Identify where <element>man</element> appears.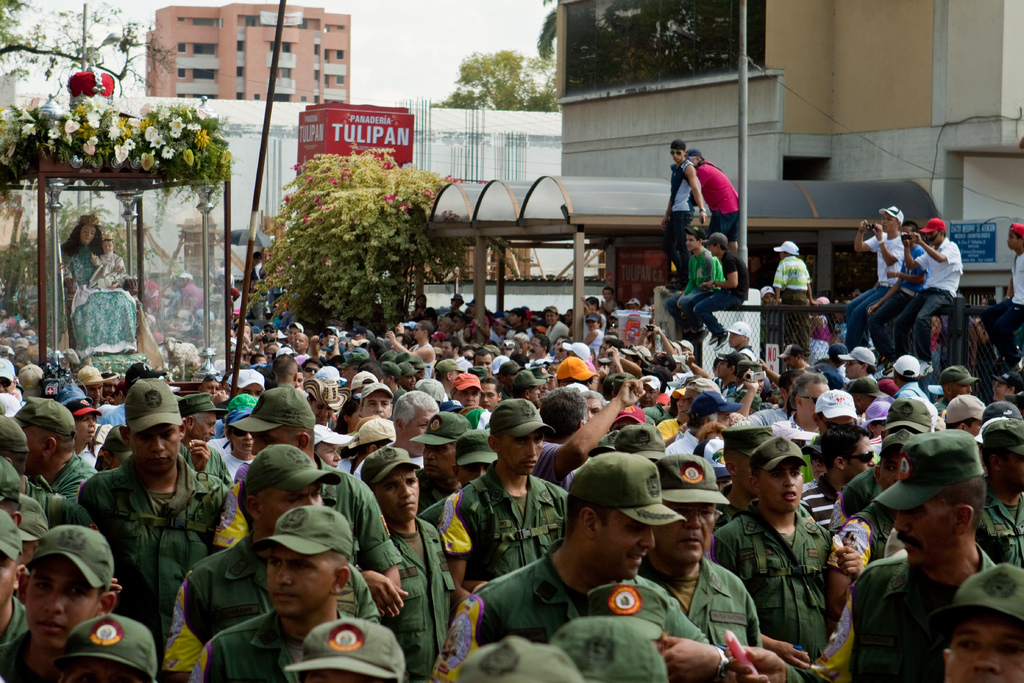
Appears at [840,457,1001,680].
